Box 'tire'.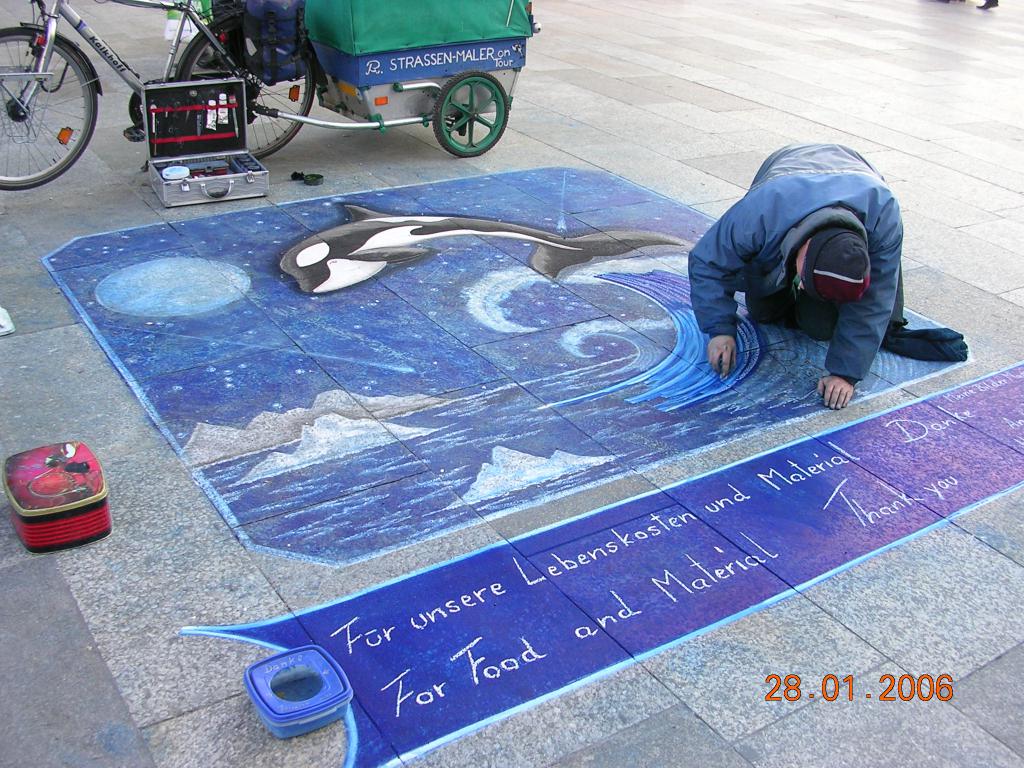
(0,29,98,189).
